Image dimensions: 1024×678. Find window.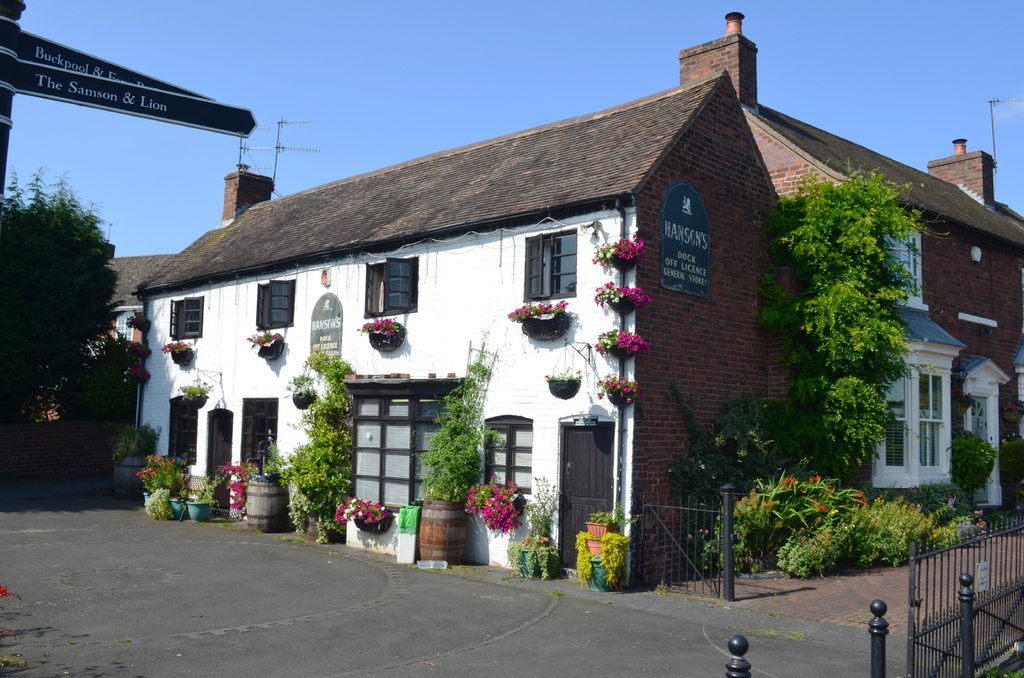
348:259:418:316.
